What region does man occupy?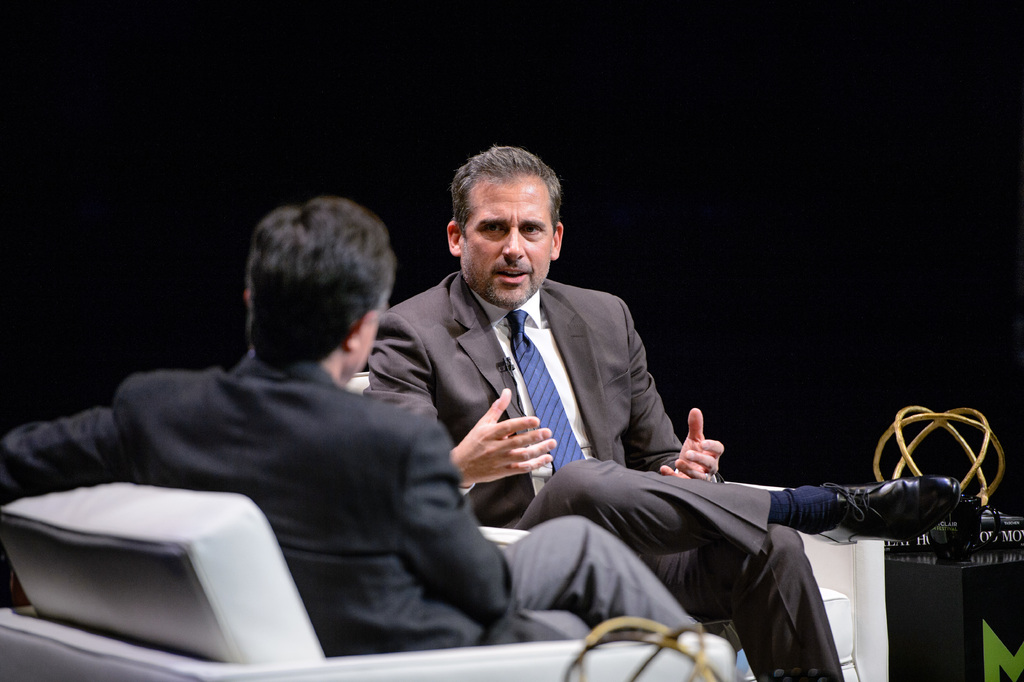
detection(0, 199, 703, 657).
